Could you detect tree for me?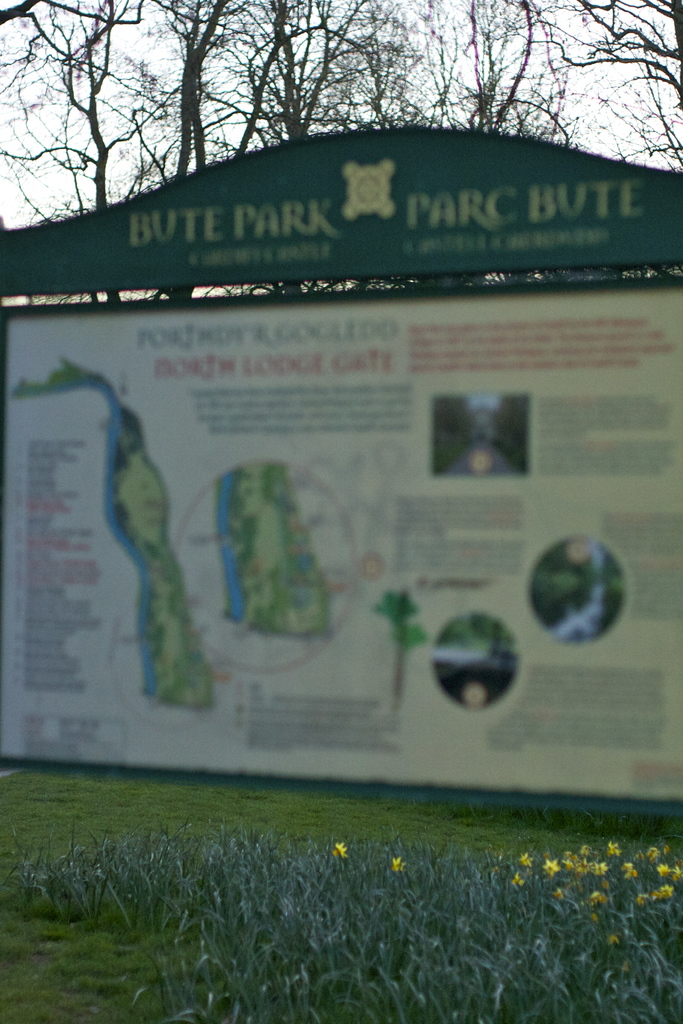
Detection result: [x1=370, y1=575, x2=432, y2=732].
